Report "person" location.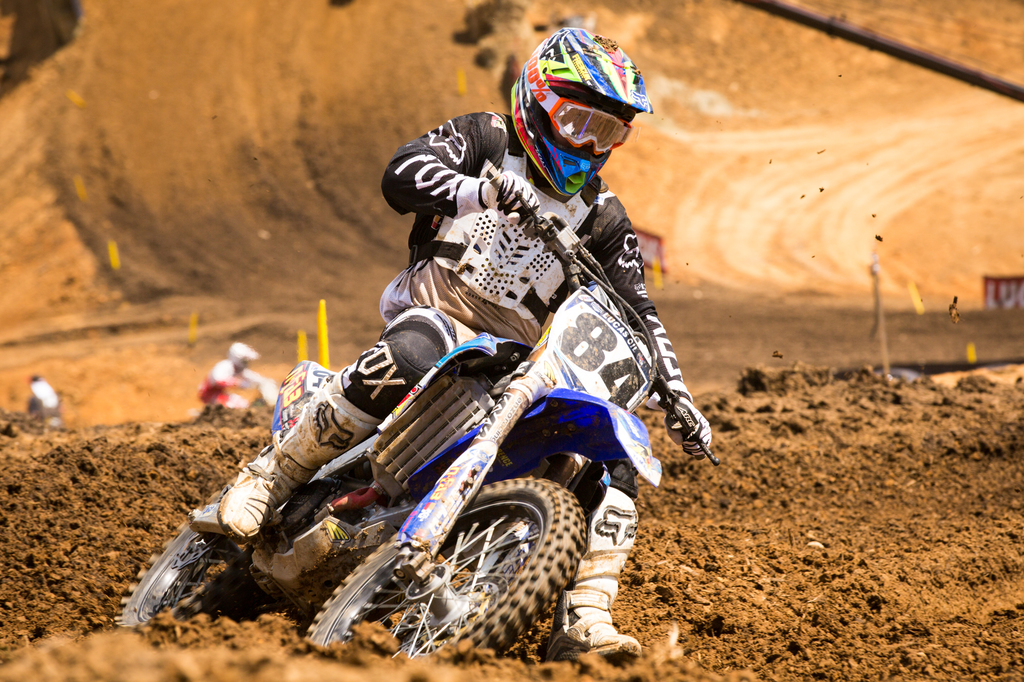
Report: <region>204, 345, 271, 408</region>.
